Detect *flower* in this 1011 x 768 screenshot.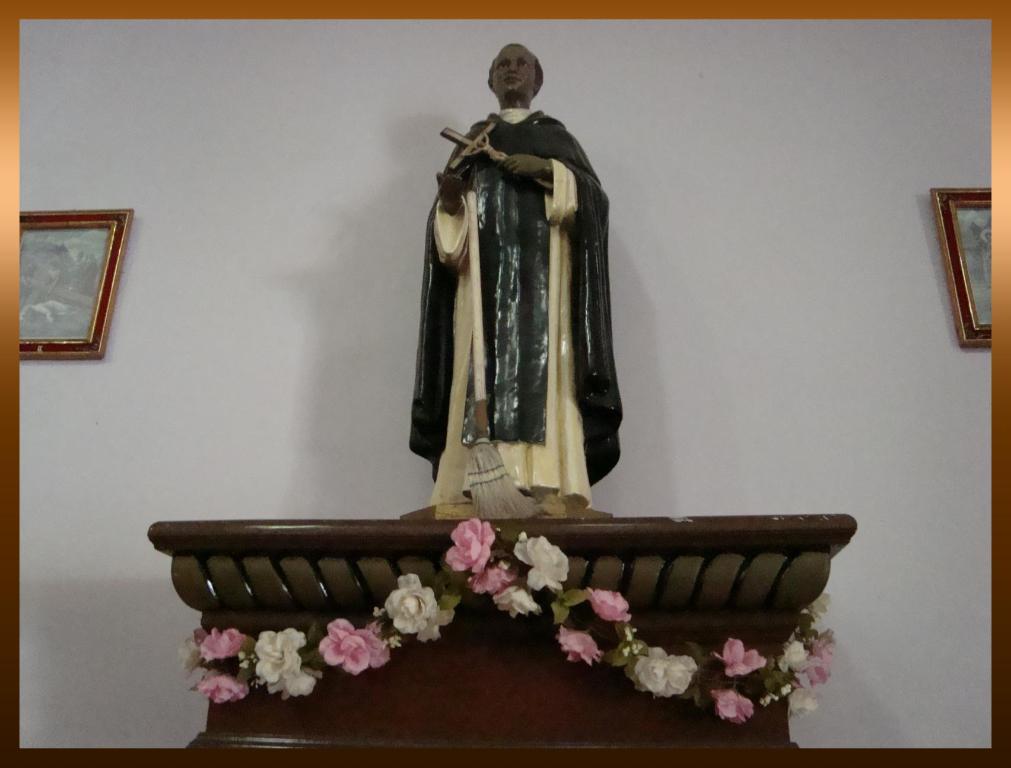
Detection: Rect(710, 686, 756, 725).
